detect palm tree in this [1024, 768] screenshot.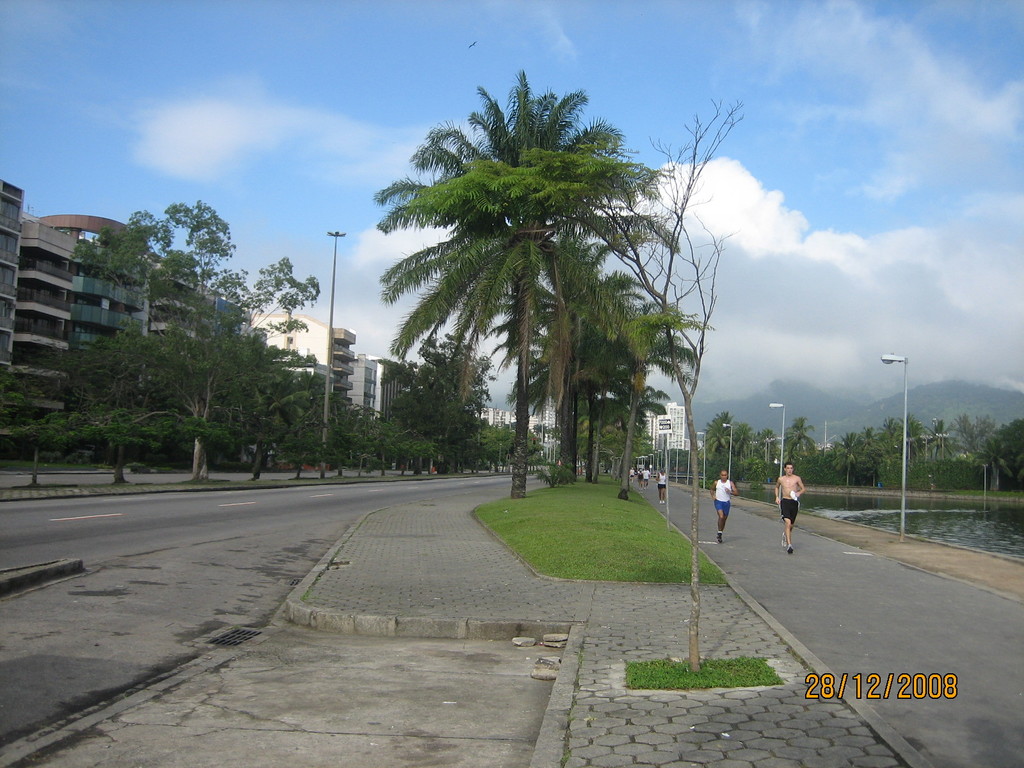
Detection: 506:294:652:421.
